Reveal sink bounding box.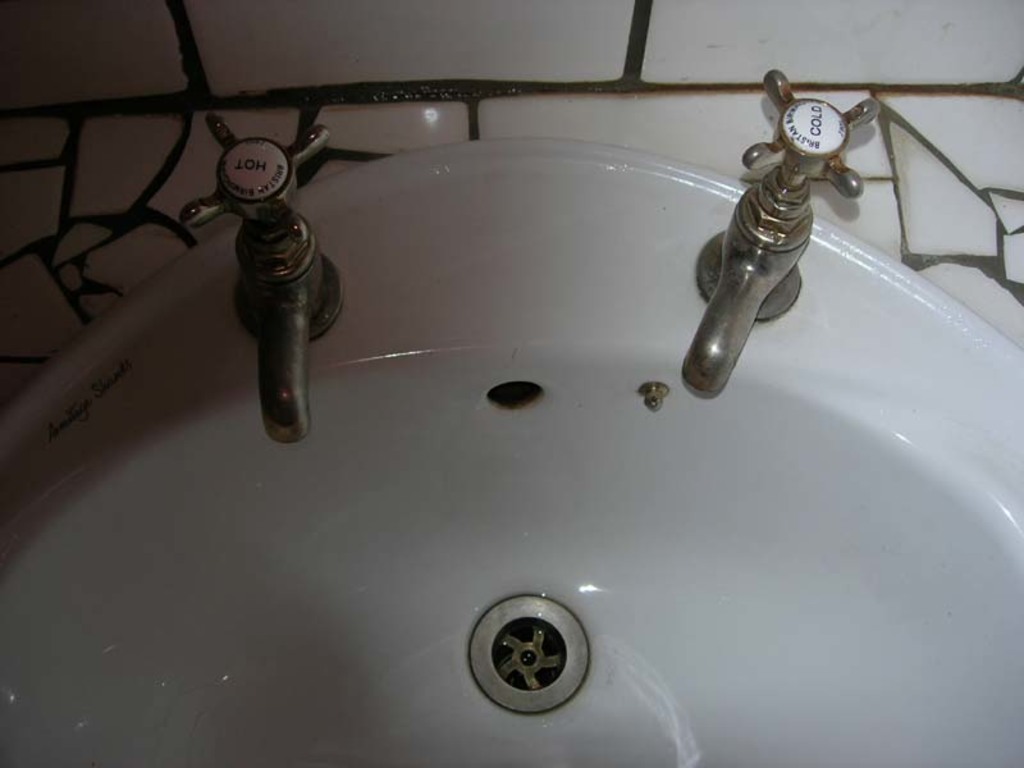
Revealed: (12, 111, 1023, 767).
